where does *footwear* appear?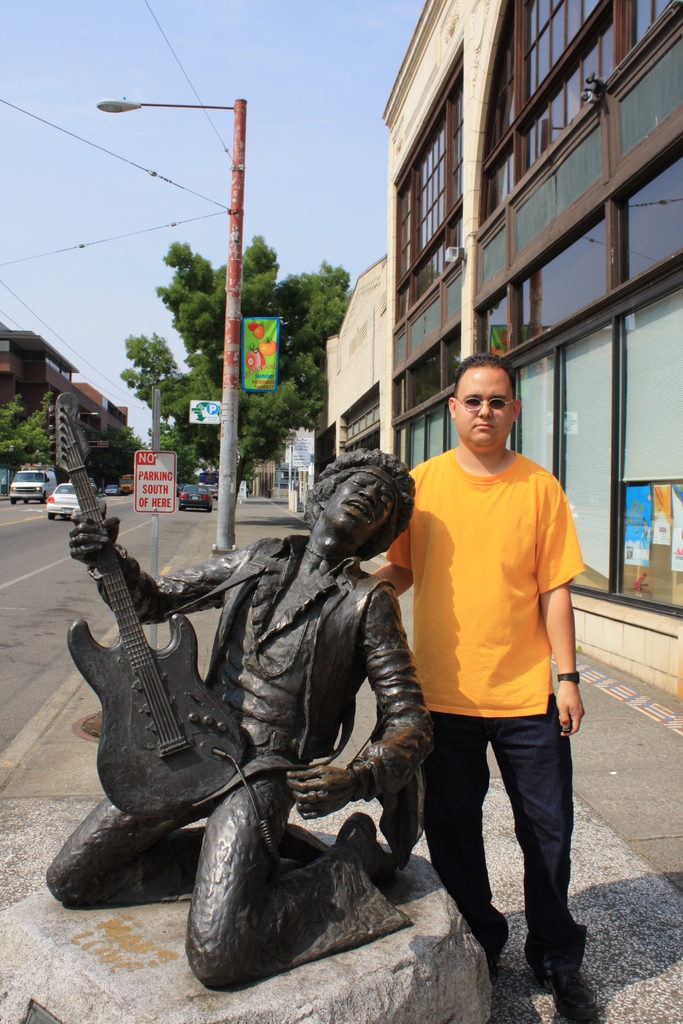
Appears at <region>331, 815, 401, 888</region>.
